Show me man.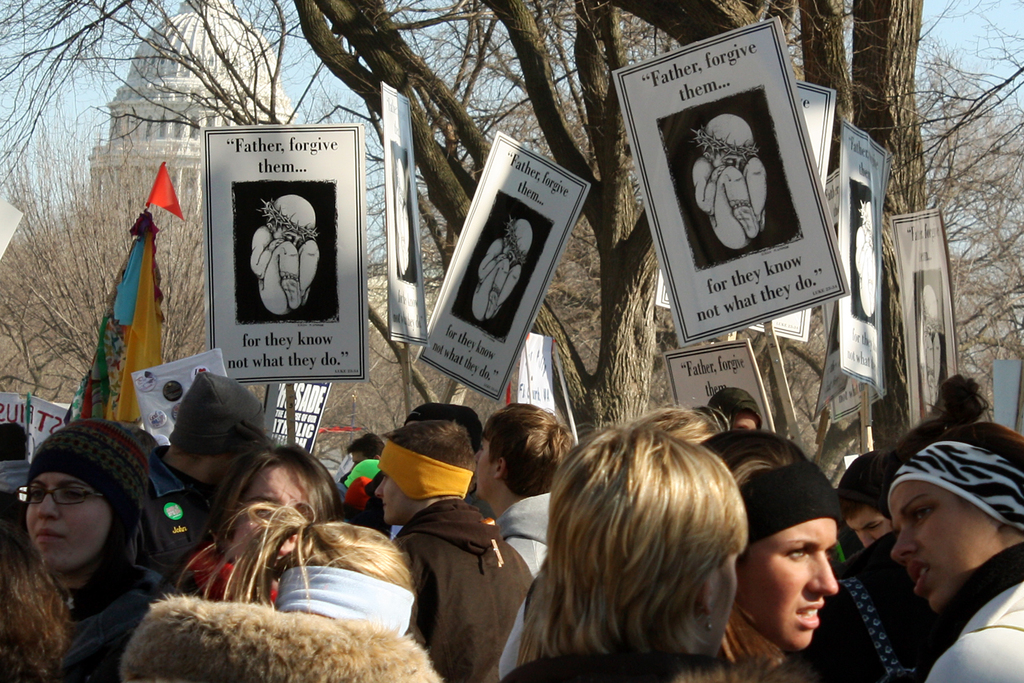
man is here: crop(472, 404, 577, 587).
